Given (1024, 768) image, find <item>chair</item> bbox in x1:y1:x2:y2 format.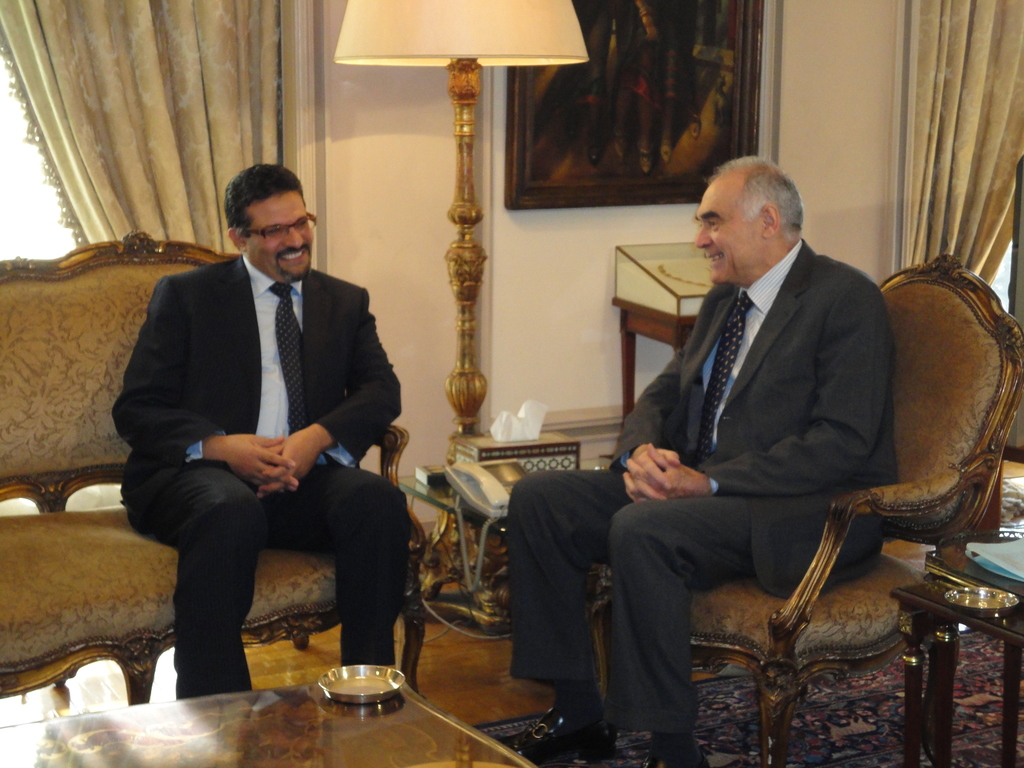
585:252:1023:767.
